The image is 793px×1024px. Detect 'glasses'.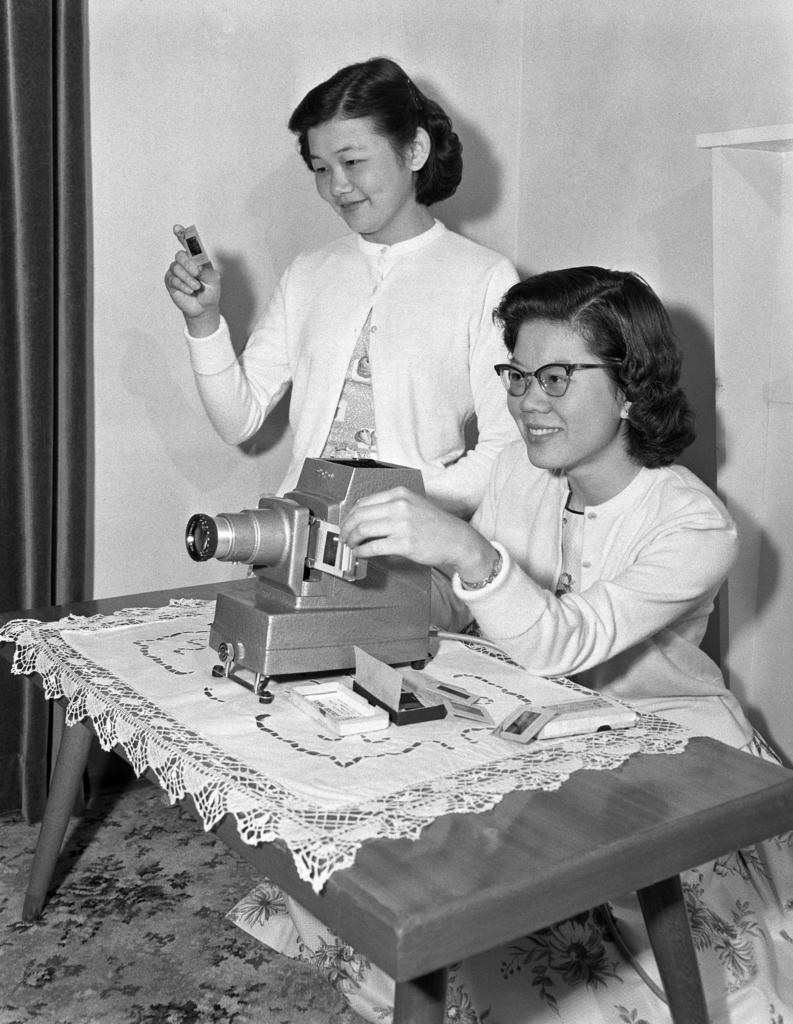
Detection: (482, 346, 652, 410).
